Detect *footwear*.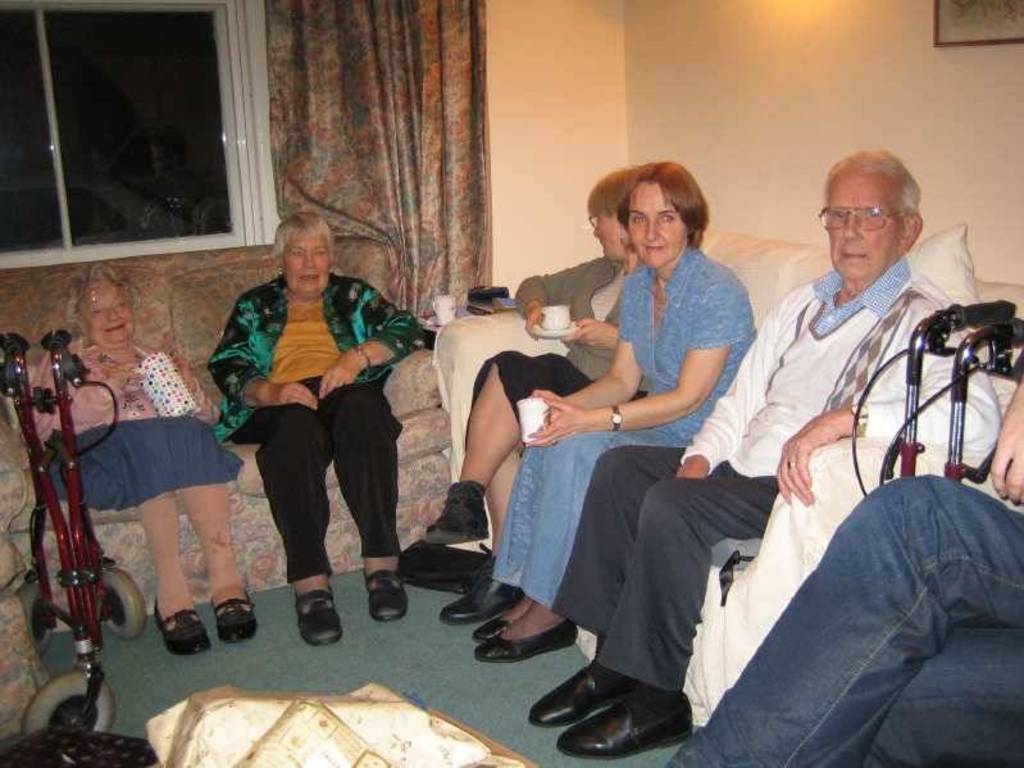
Detected at <bbox>472, 608, 508, 644</bbox>.
